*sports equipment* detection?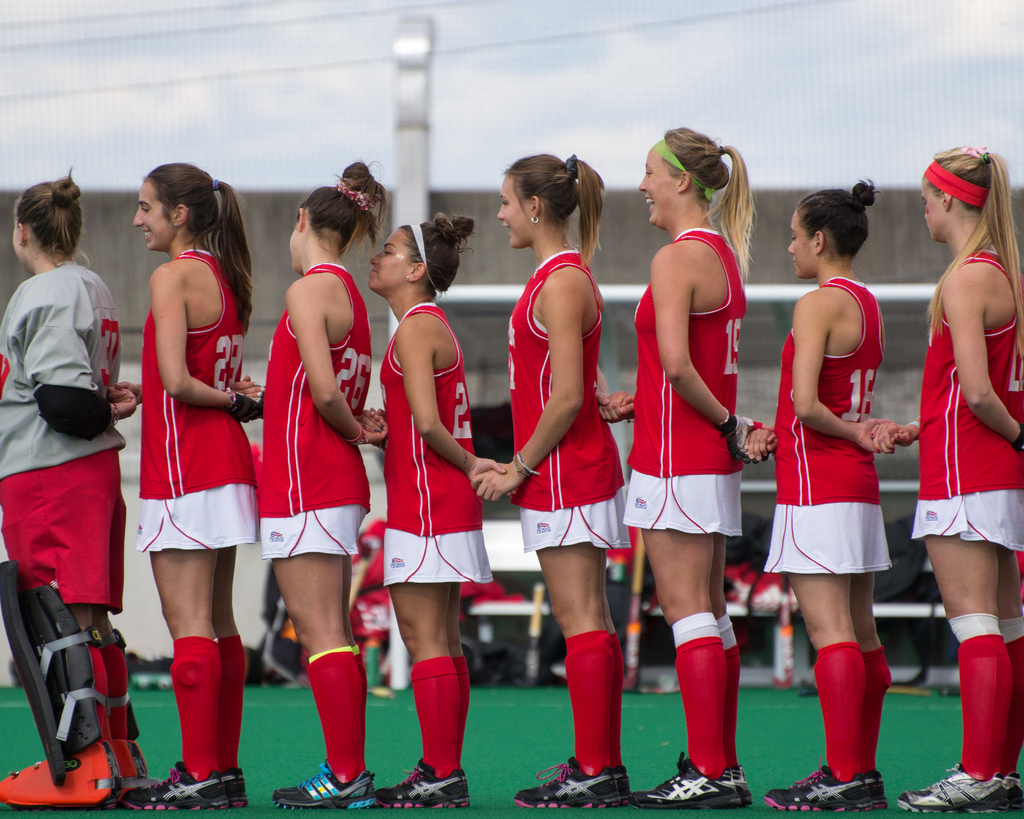
92/626/147/776
